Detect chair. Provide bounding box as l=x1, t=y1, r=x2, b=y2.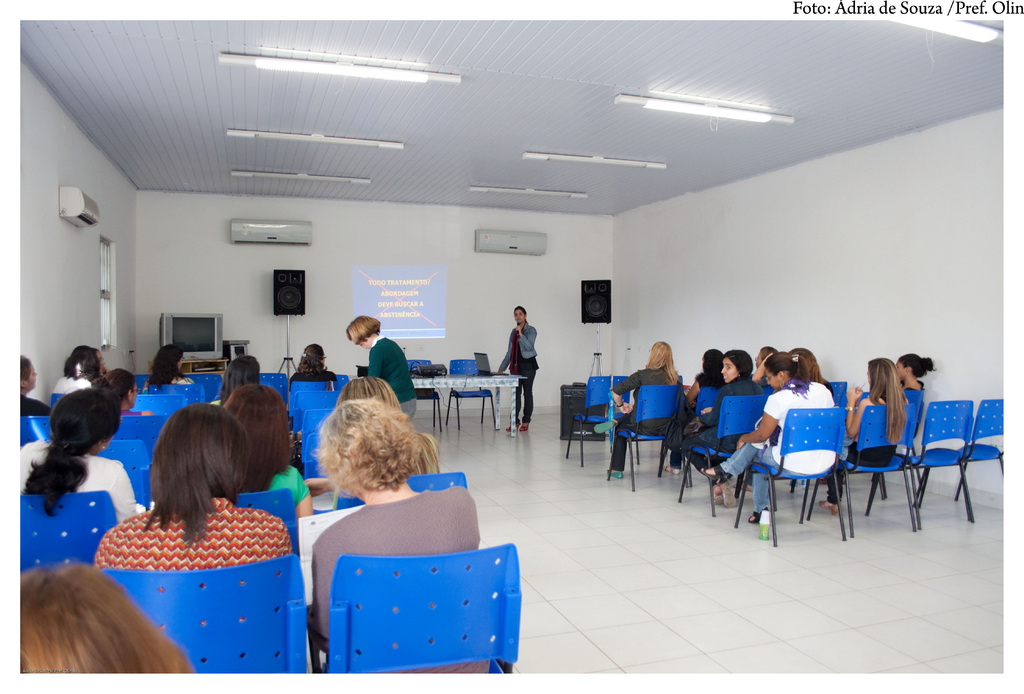
l=808, t=406, r=924, b=528.
